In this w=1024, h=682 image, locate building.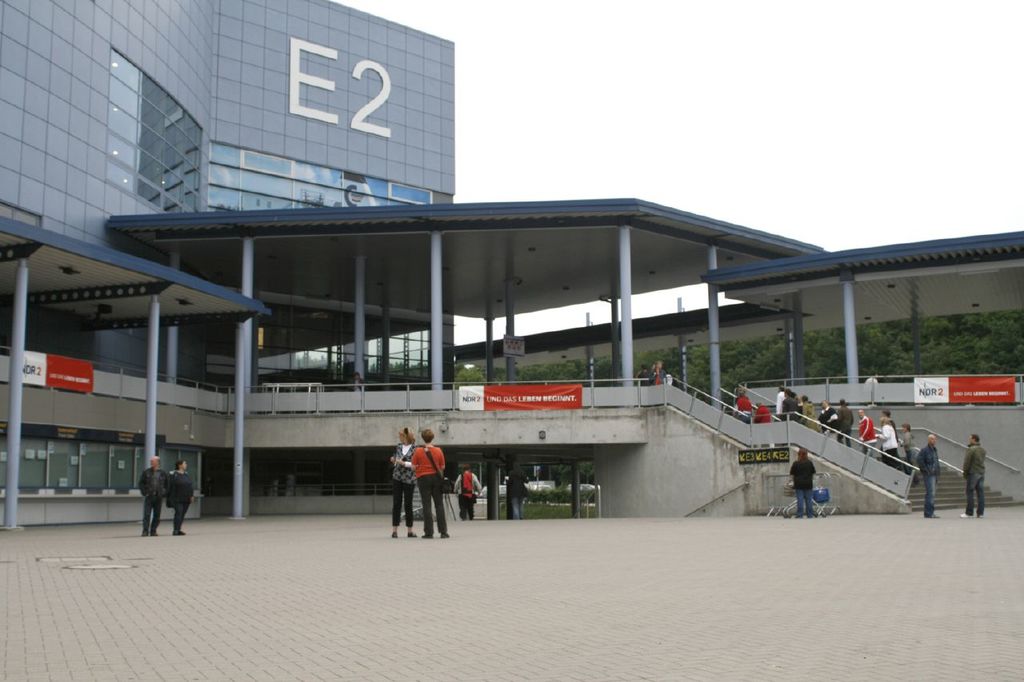
Bounding box: box(0, 0, 1023, 532).
